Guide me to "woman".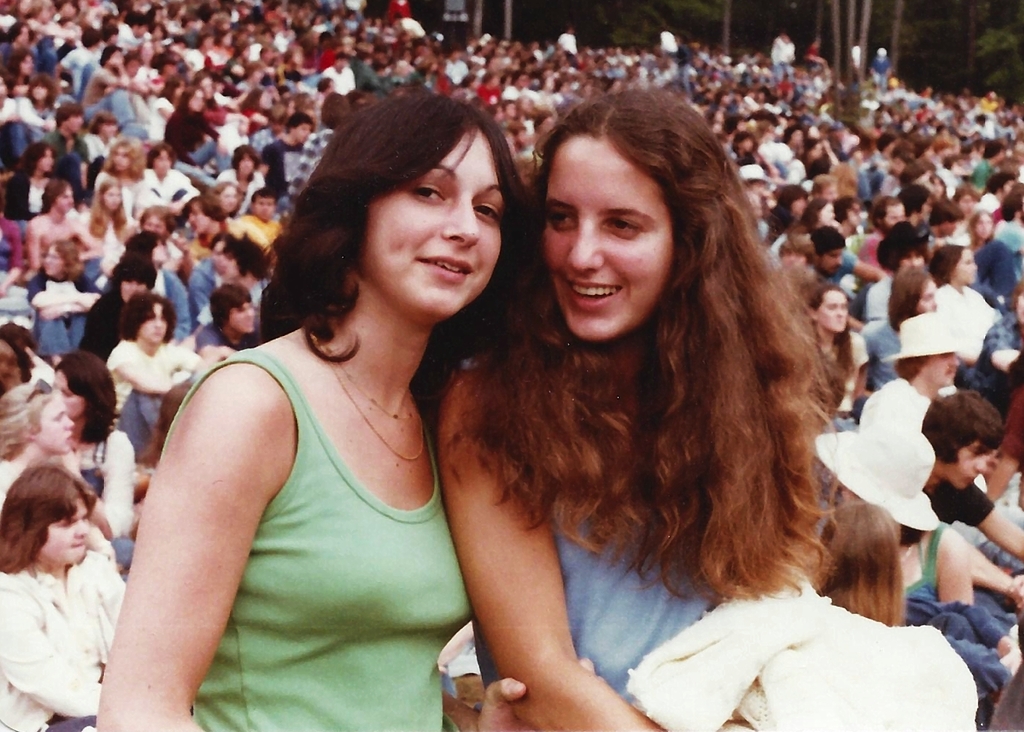
Guidance: 48/353/134/537.
